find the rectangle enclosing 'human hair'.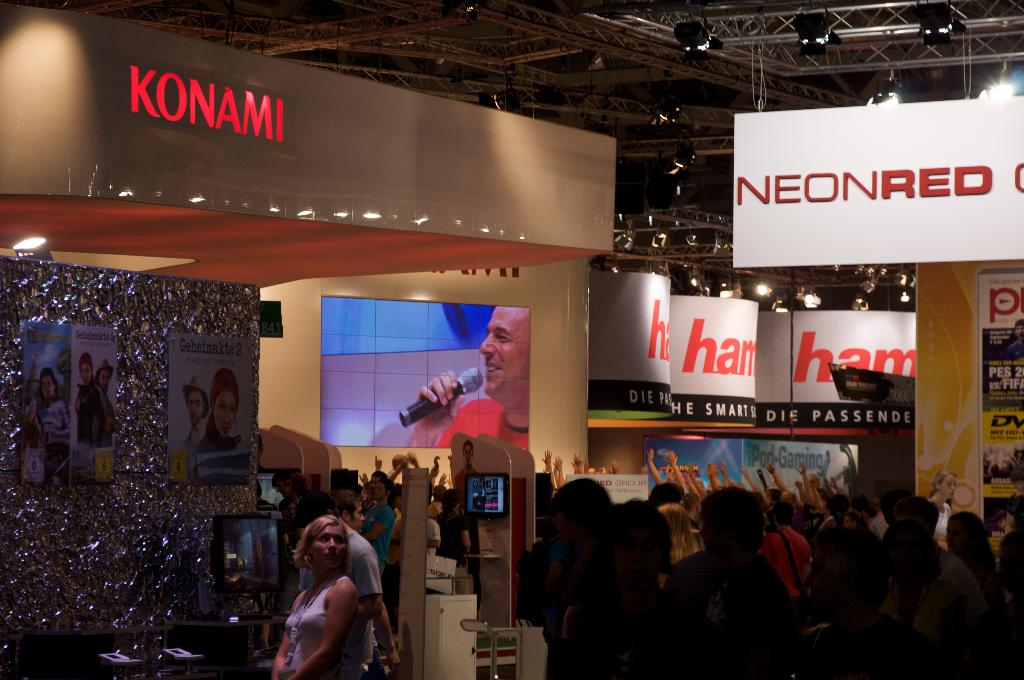
202/369/239/440.
